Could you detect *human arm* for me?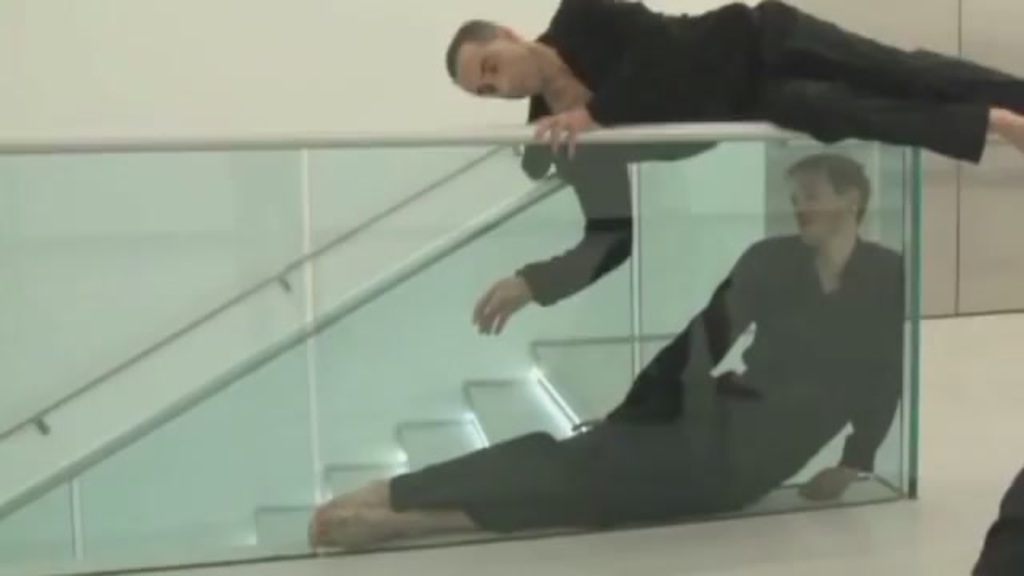
Detection result: box=[531, 0, 675, 157].
